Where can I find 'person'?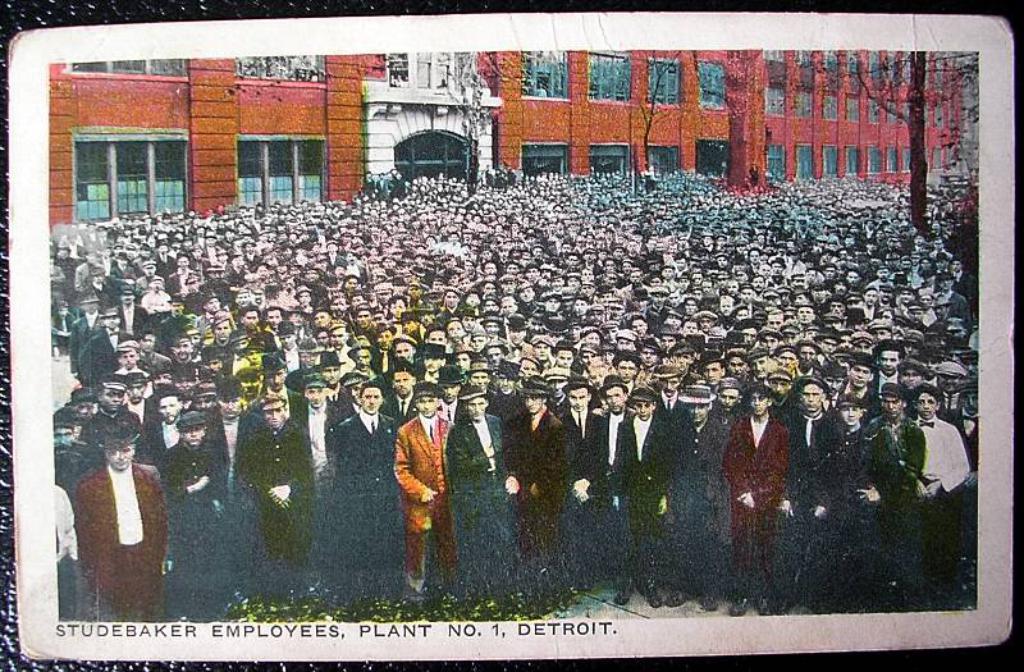
You can find it at (722, 340, 750, 381).
